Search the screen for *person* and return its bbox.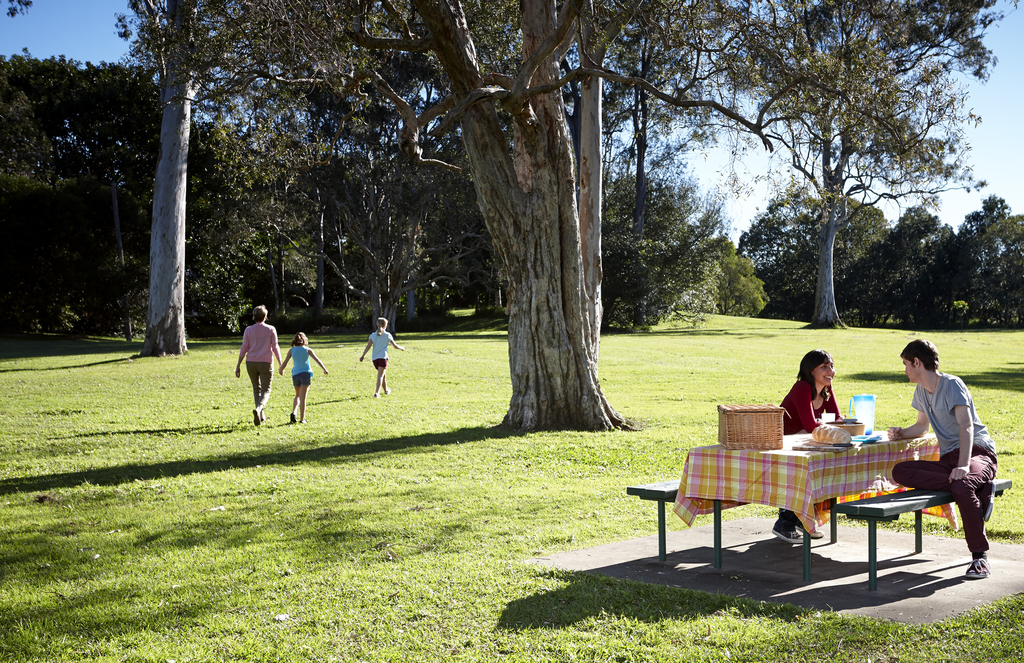
Found: region(875, 343, 991, 589).
